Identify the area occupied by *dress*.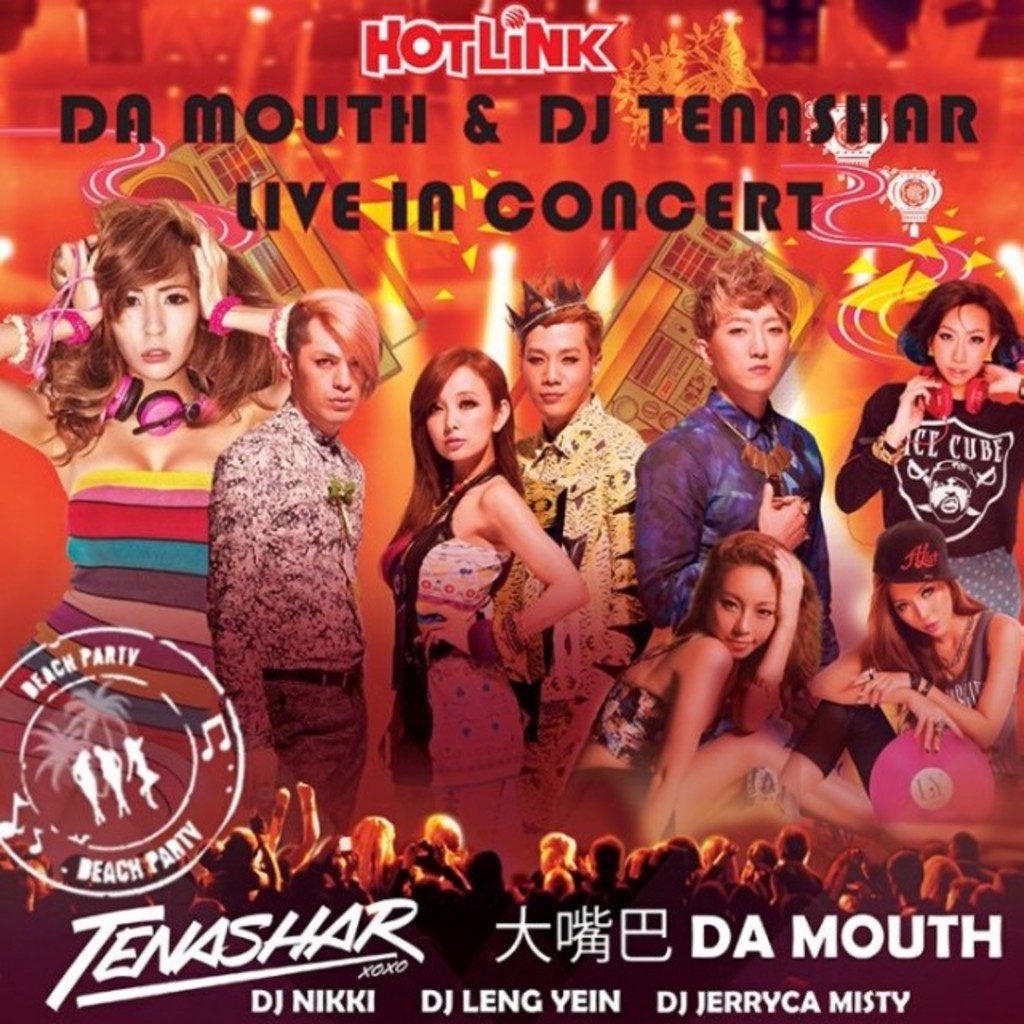
Area: x1=830 y1=365 x2=1022 y2=622.
